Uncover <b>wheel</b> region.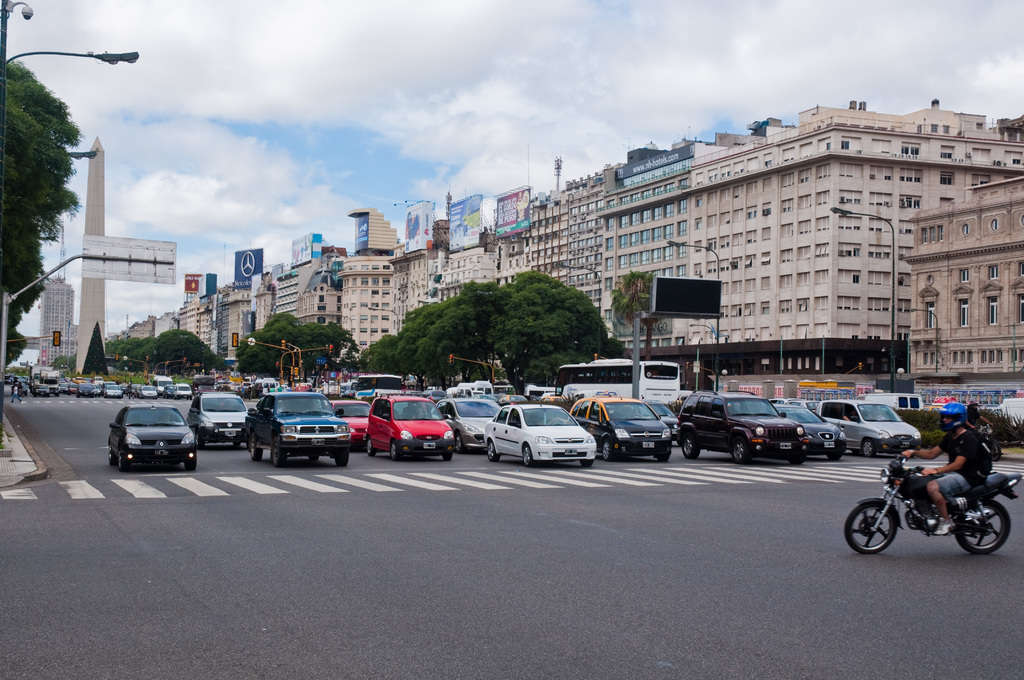
Uncovered: 682,437,700,455.
